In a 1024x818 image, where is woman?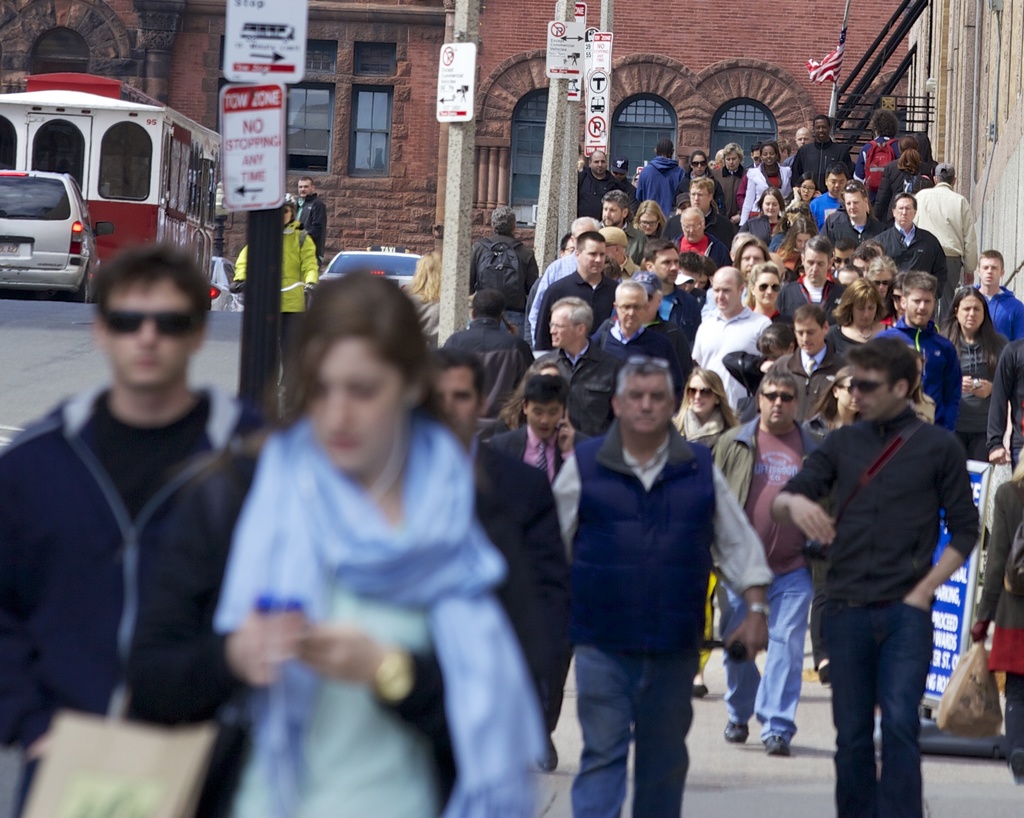
rect(492, 358, 561, 437).
